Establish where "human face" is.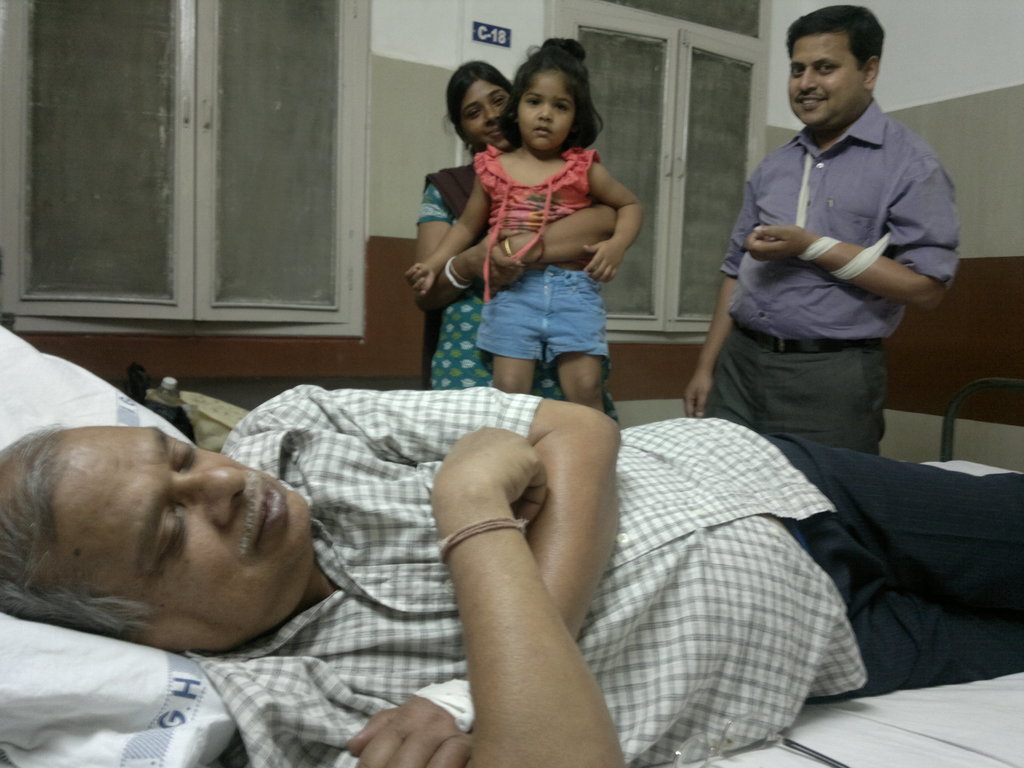
Established at 514, 70, 577, 152.
